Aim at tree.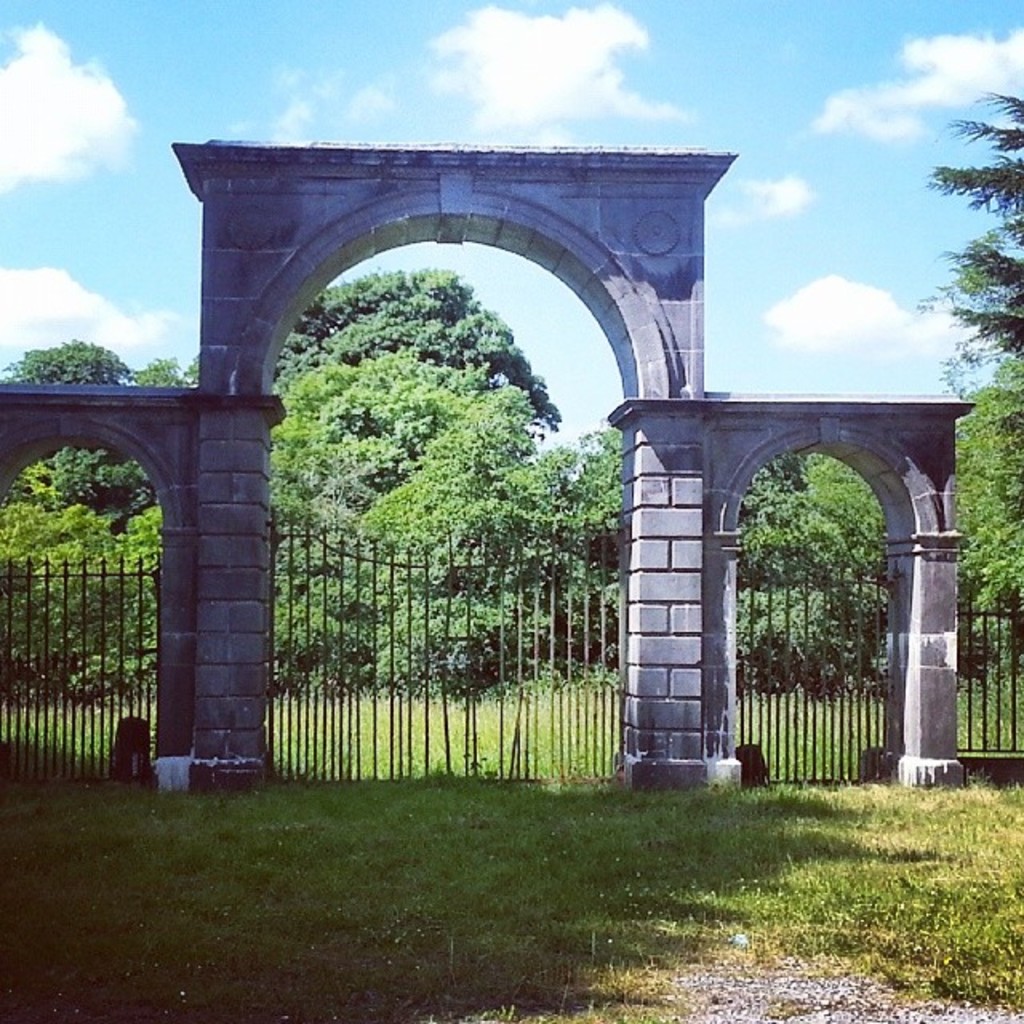
Aimed at (left=182, top=256, right=565, bottom=466).
